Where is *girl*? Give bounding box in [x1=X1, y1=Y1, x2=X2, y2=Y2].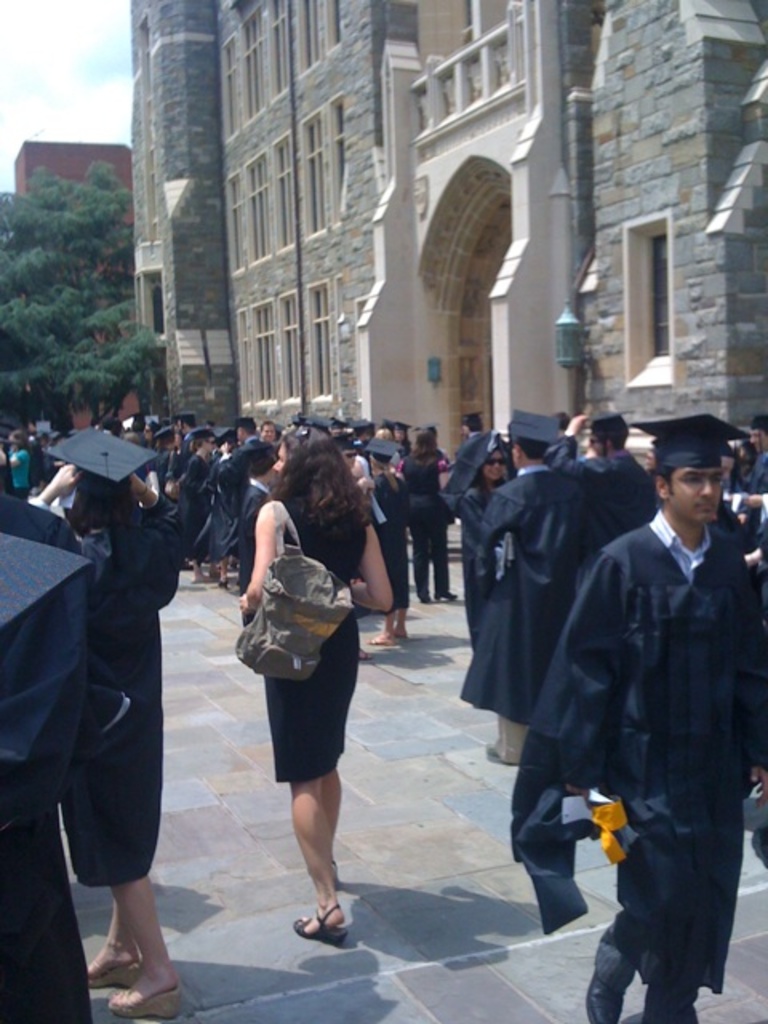
[x1=462, y1=429, x2=515, y2=666].
